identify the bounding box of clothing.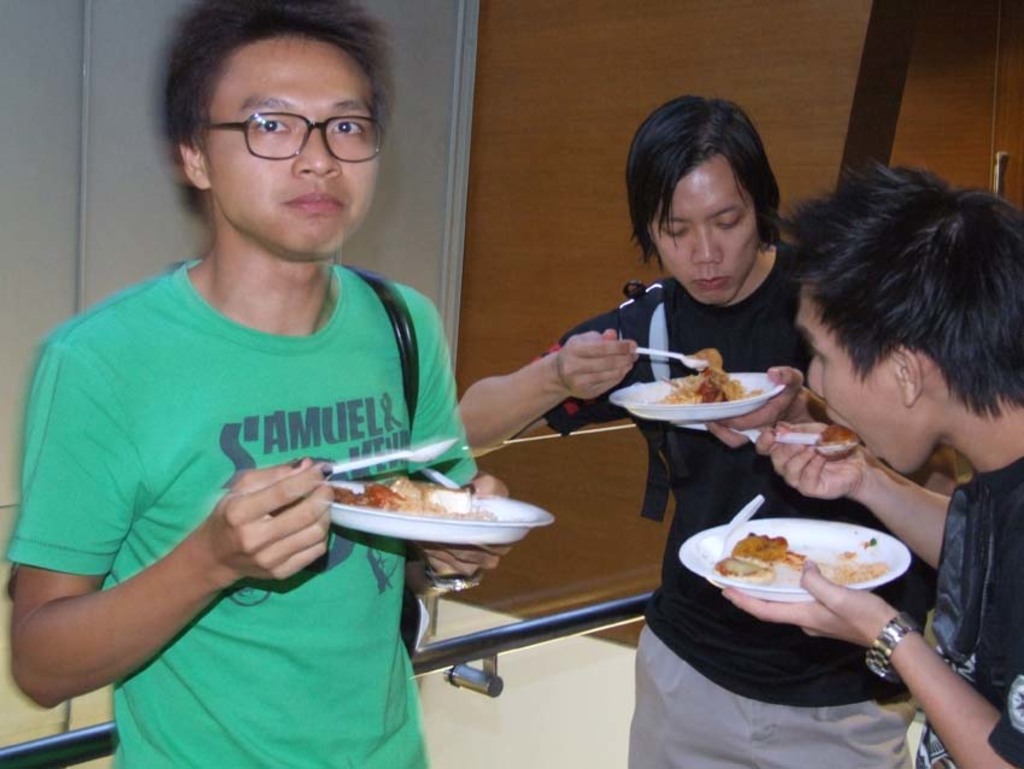
bbox(913, 453, 1023, 768).
